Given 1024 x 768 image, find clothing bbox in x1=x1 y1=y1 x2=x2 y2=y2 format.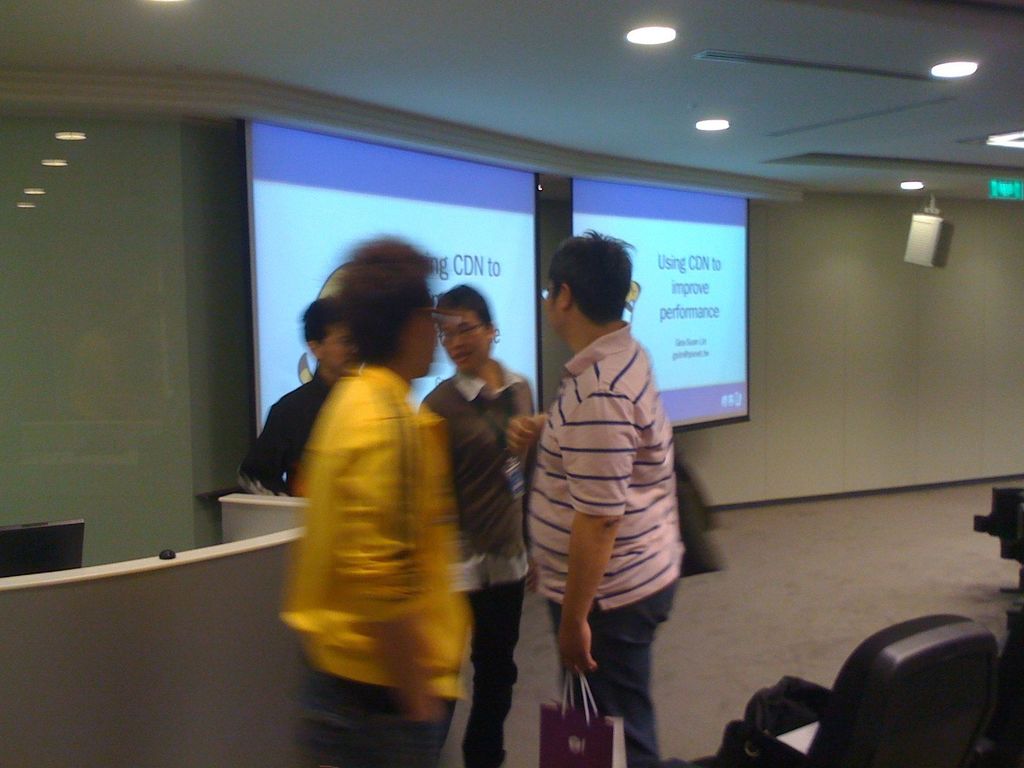
x1=426 y1=367 x2=534 y2=767.
